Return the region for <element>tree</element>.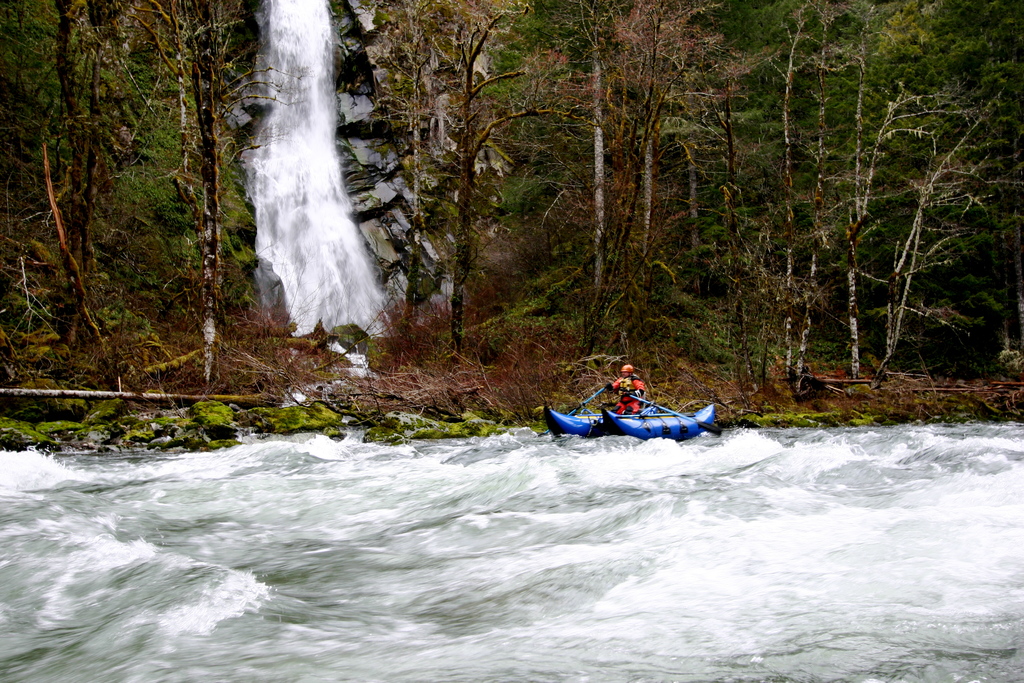
(555, 0, 751, 361).
